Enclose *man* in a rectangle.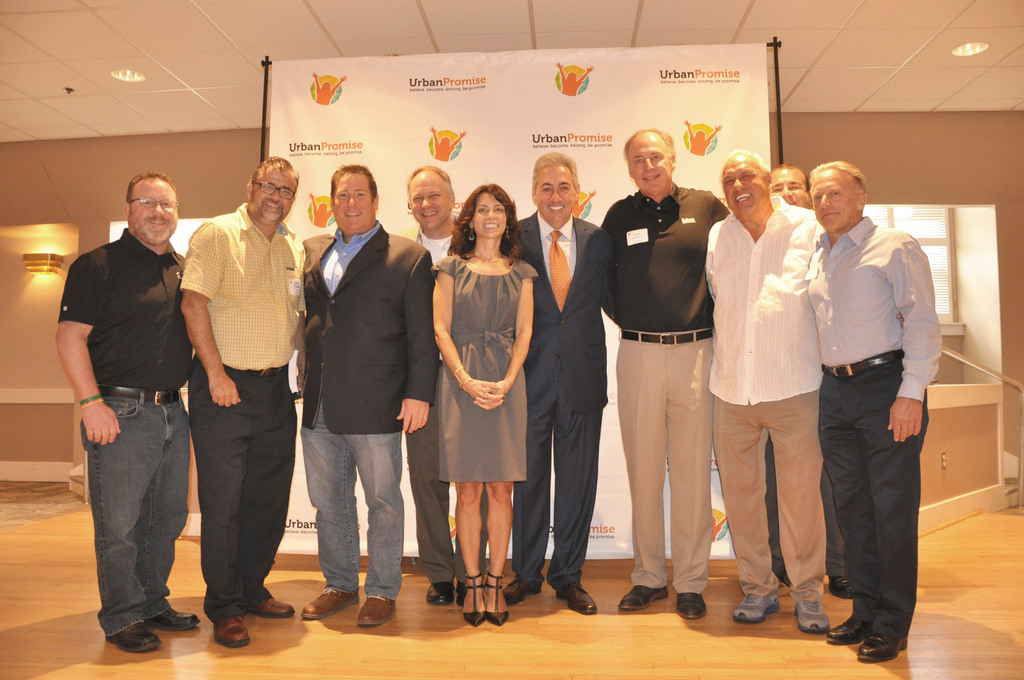
[left=500, top=150, right=601, bottom=613].
